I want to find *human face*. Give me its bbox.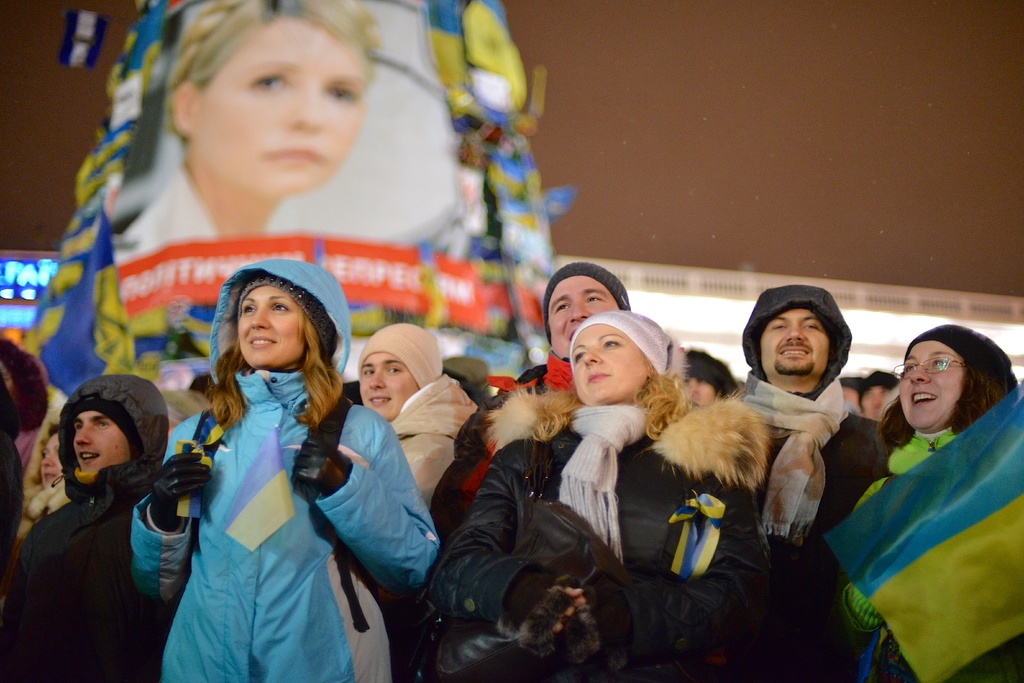
(573,325,644,407).
